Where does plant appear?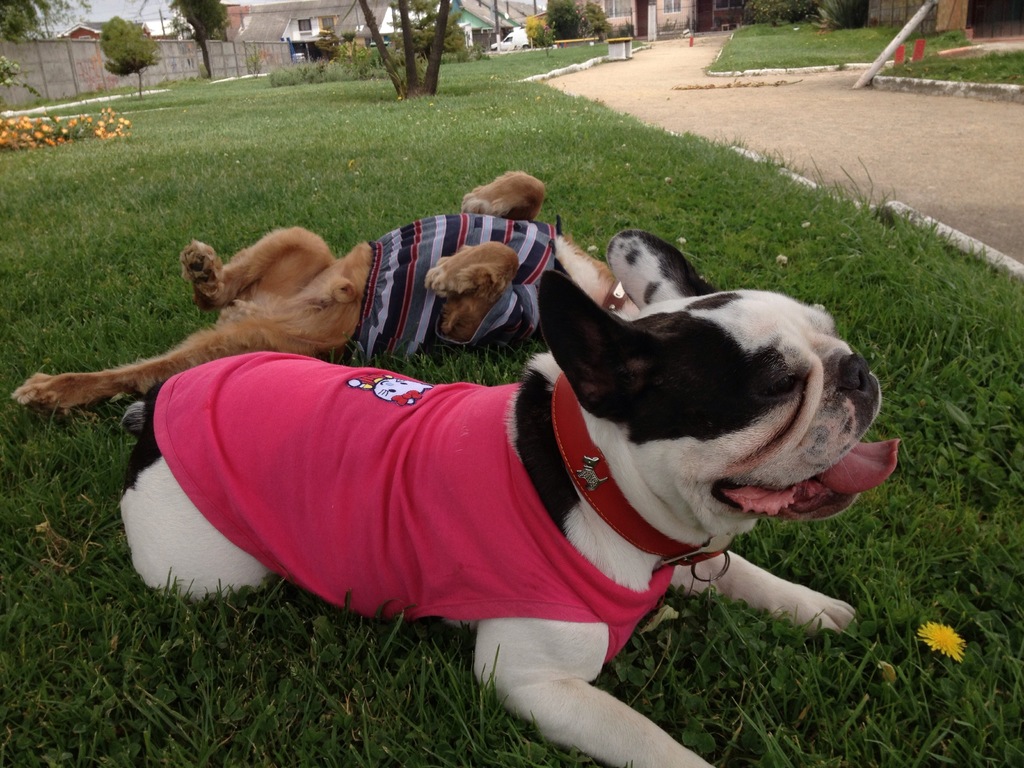
Appears at (x1=387, y1=0, x2=469, y2=50).
